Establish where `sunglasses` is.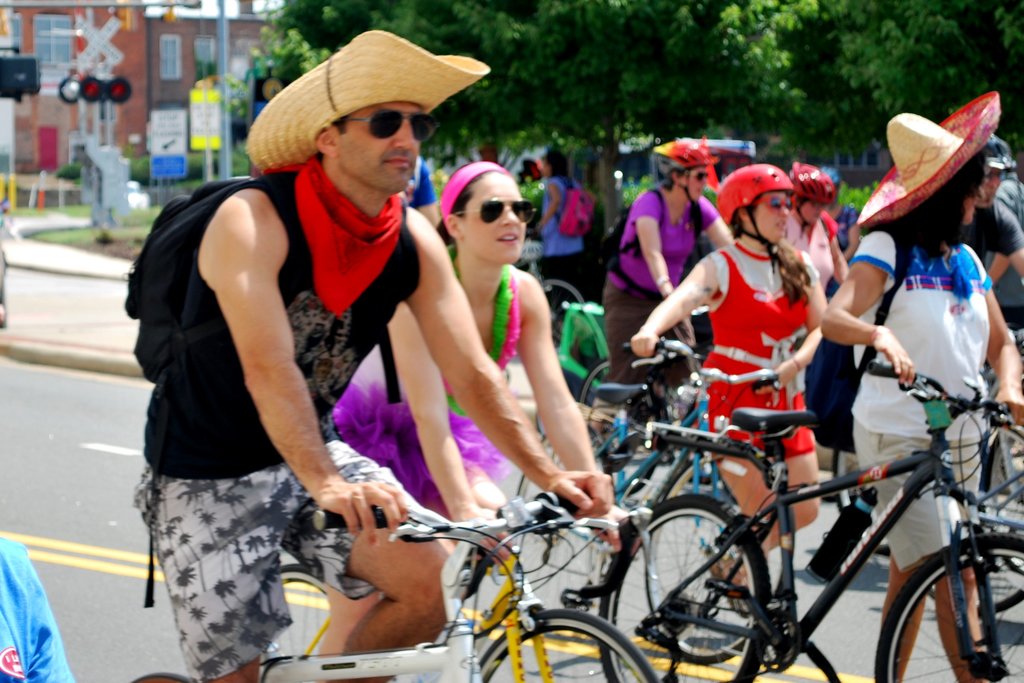
Established at [686, 167, 714, 184].
